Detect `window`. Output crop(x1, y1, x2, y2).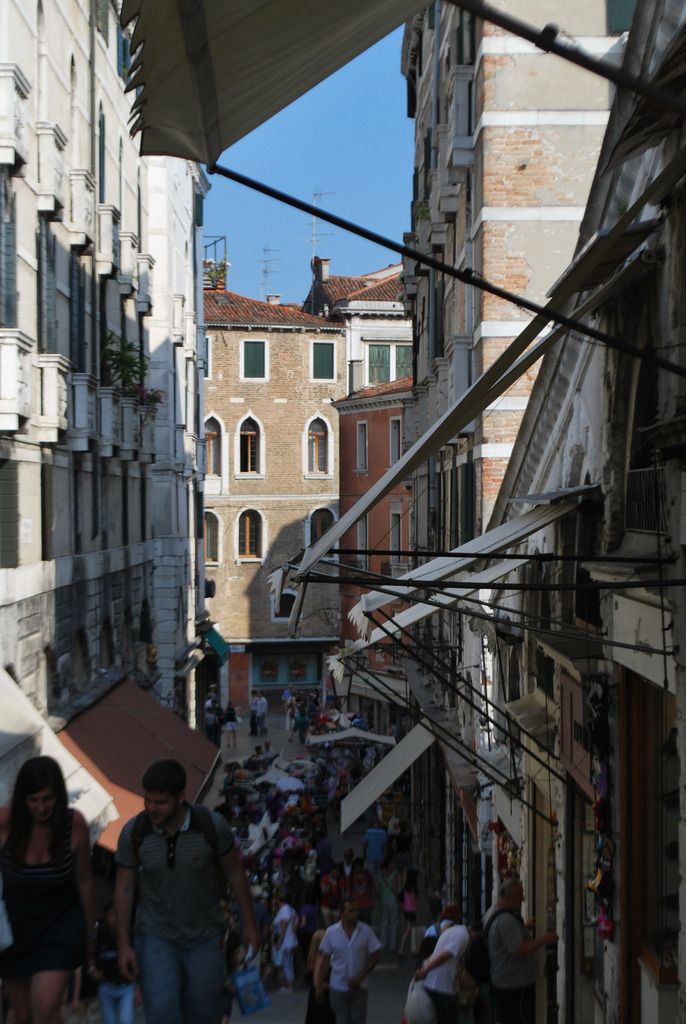
crop(241, 337, 274, 385).
